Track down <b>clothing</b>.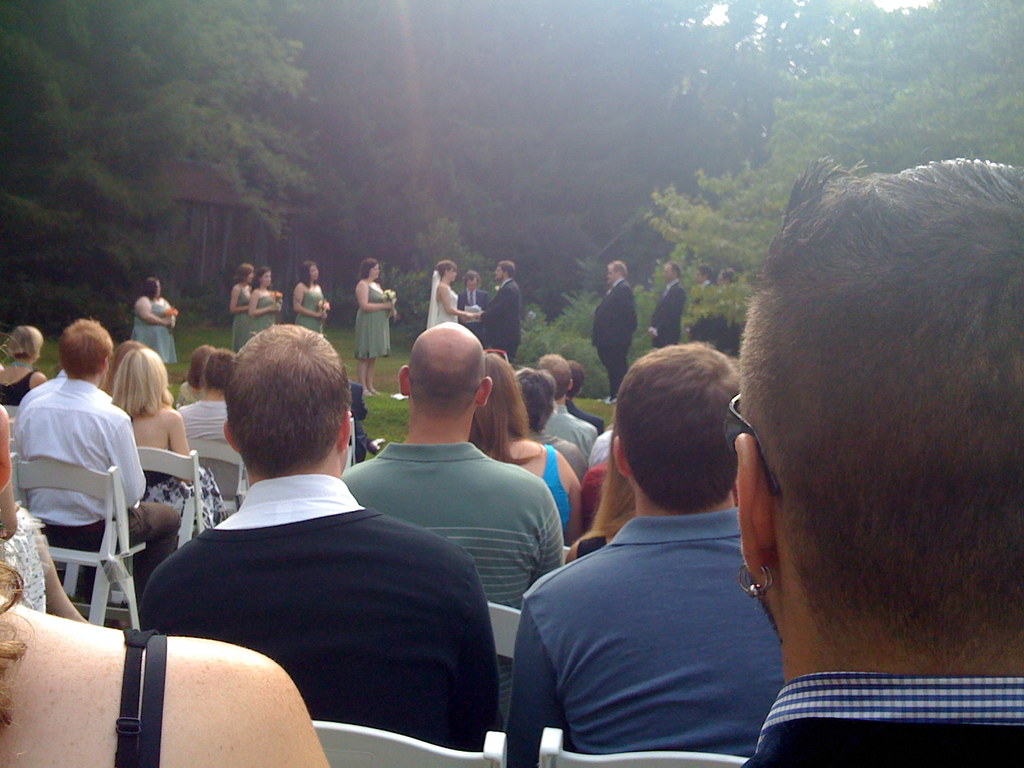
Tracked to bbox=(330, 440, 567, 680).
